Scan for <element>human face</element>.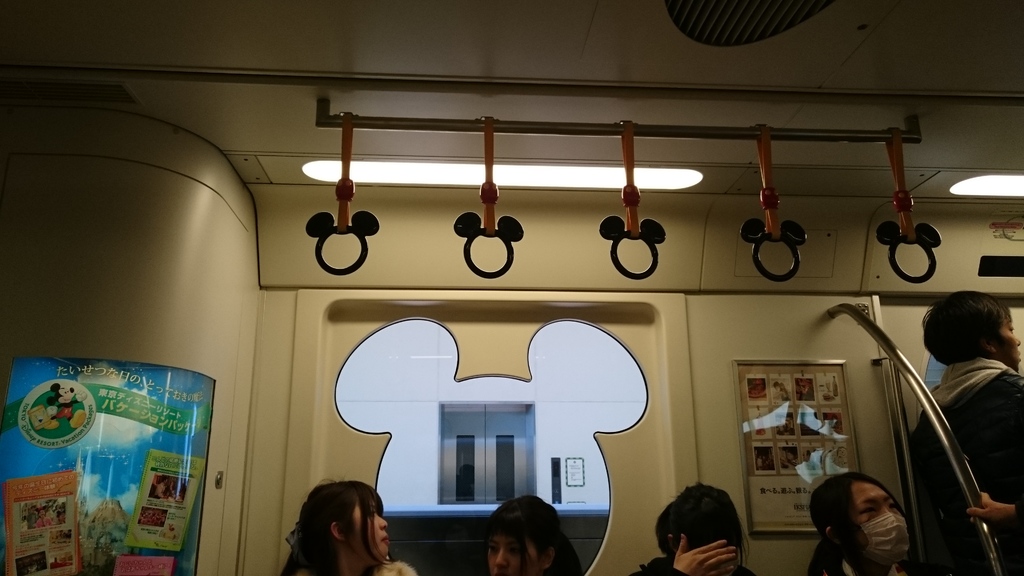
Scan result: 855 484 908 559.
